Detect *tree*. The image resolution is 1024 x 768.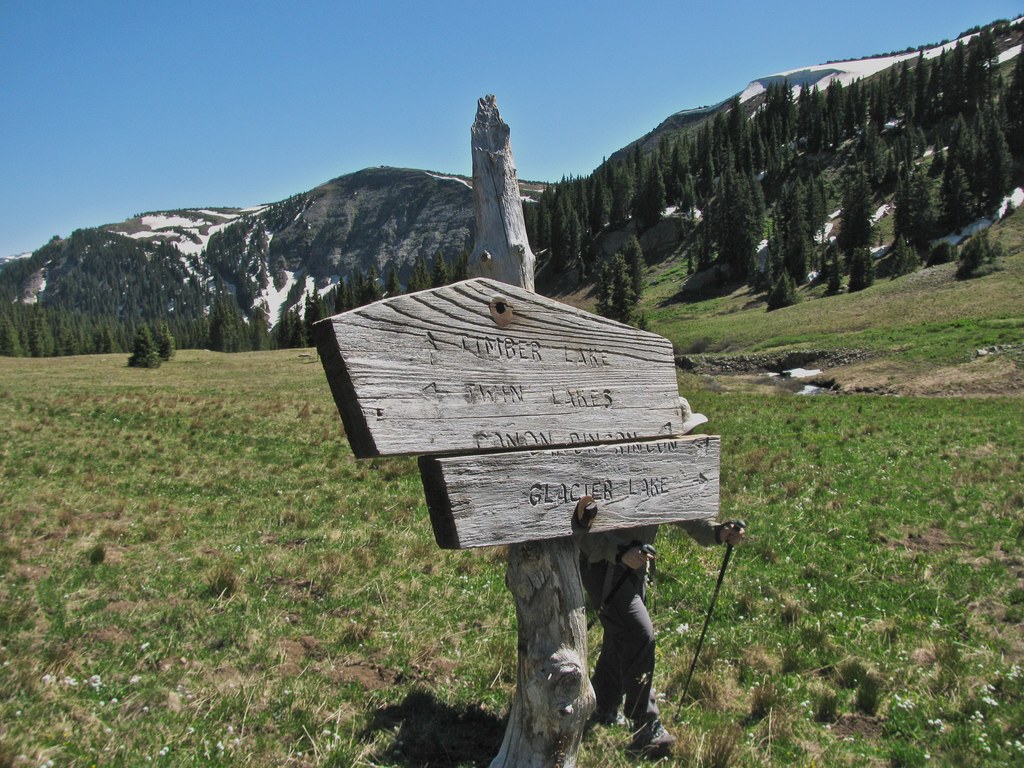
select_region(609, 228, 664, 302).
